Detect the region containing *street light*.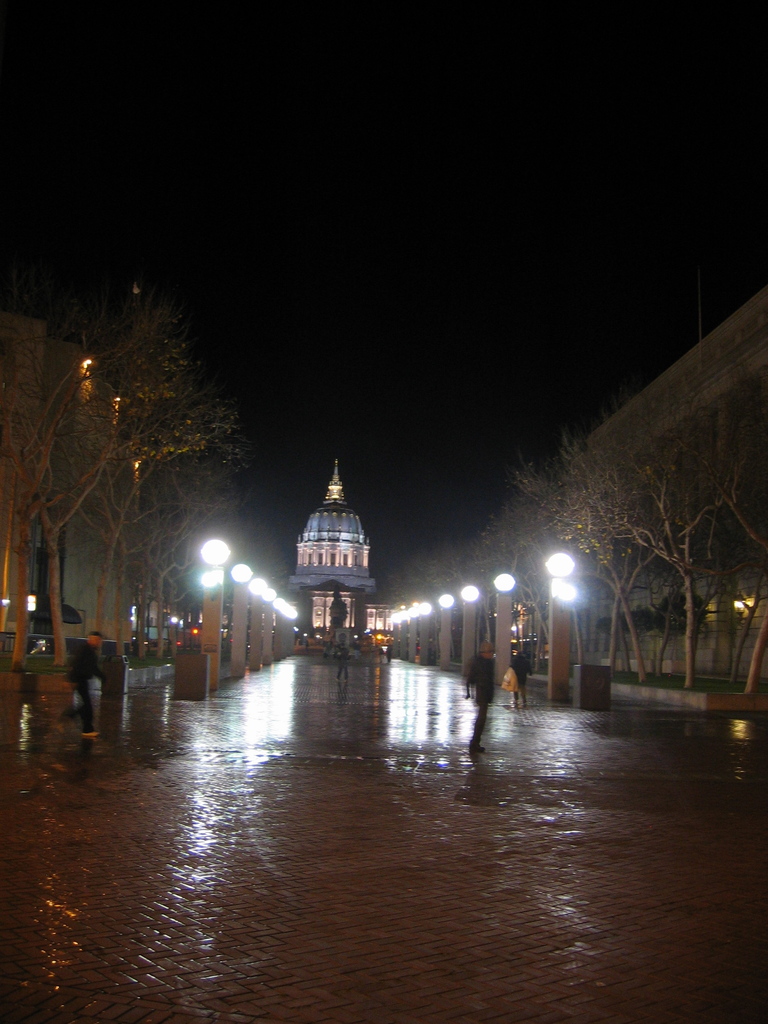
413:601:433:653.
